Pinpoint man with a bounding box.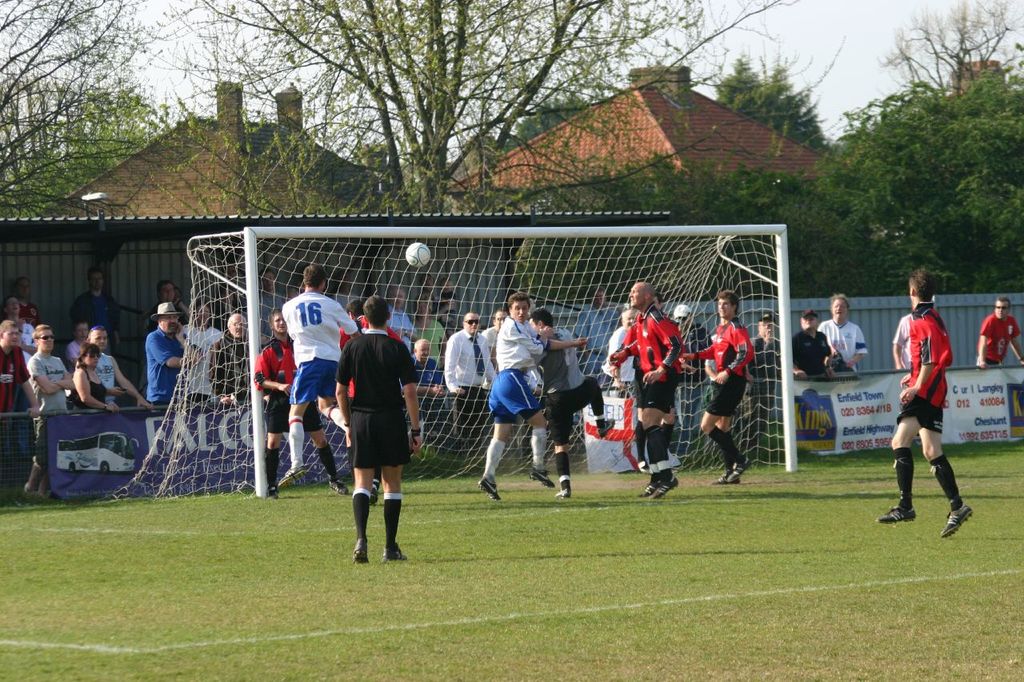
select_region(281, 263, 366, 489).
